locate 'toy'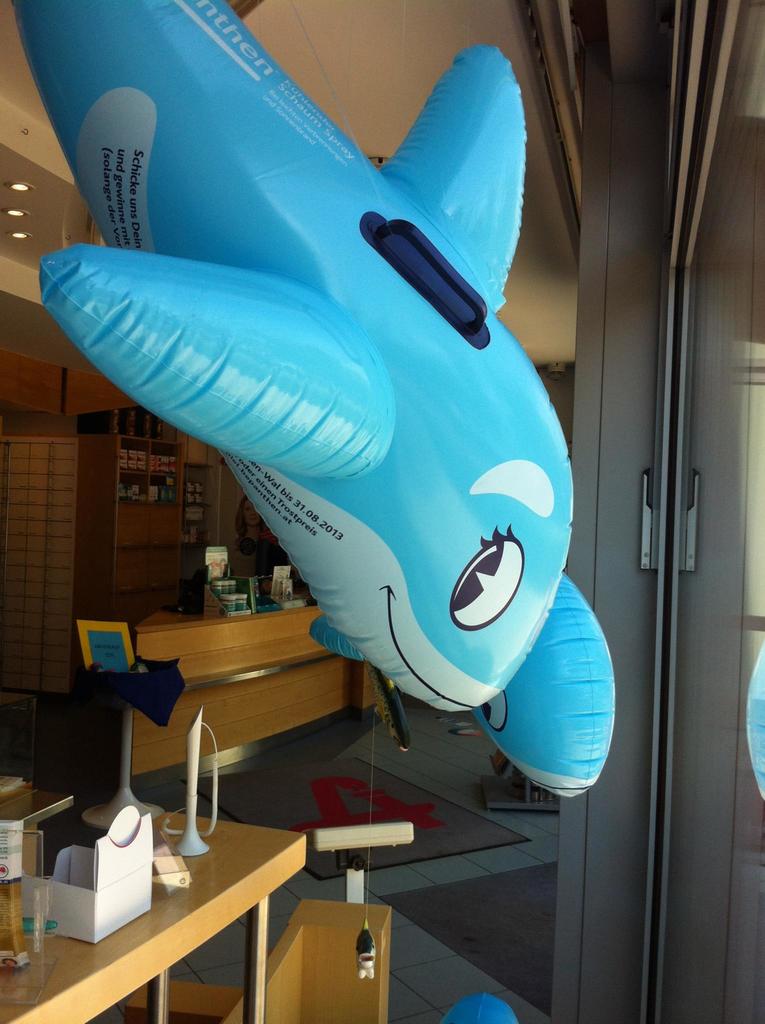
(17,44,648,822)
